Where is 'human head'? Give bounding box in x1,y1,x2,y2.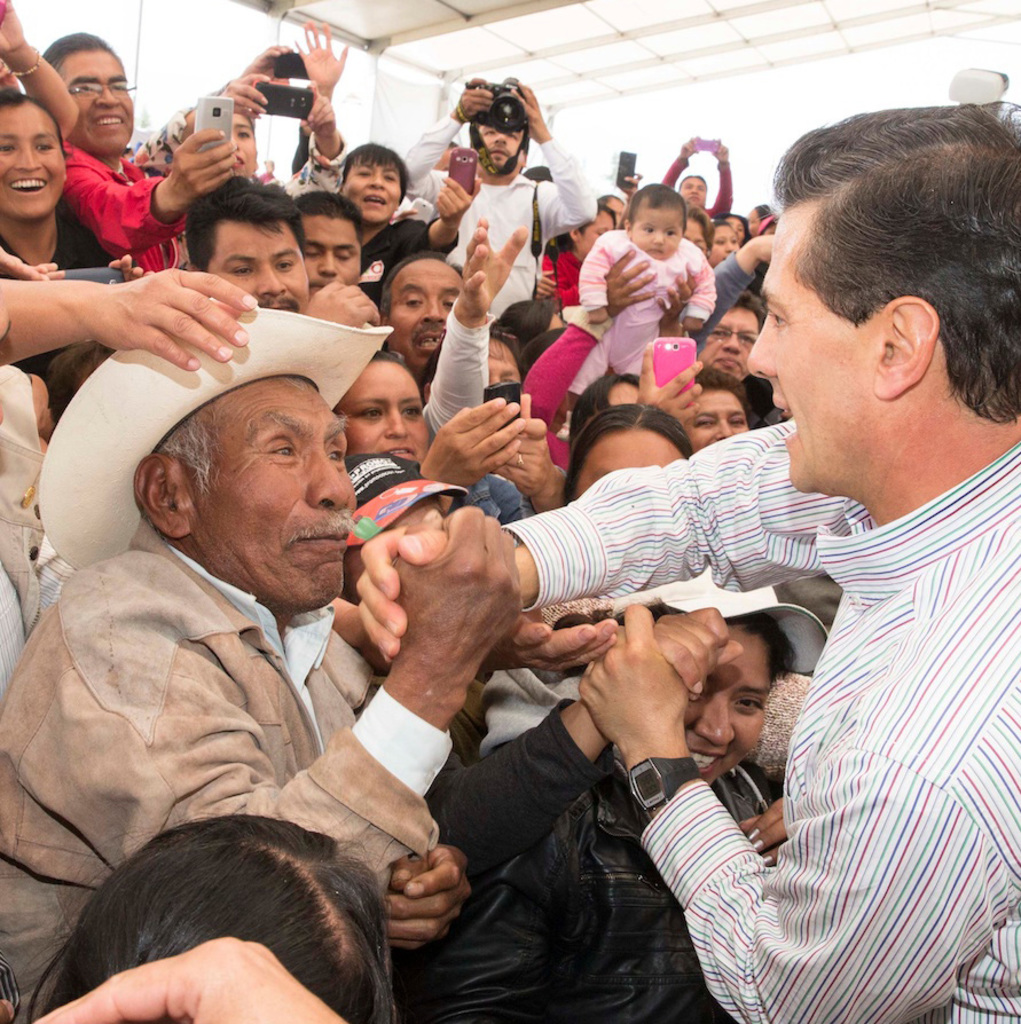
561,402,690,504.
